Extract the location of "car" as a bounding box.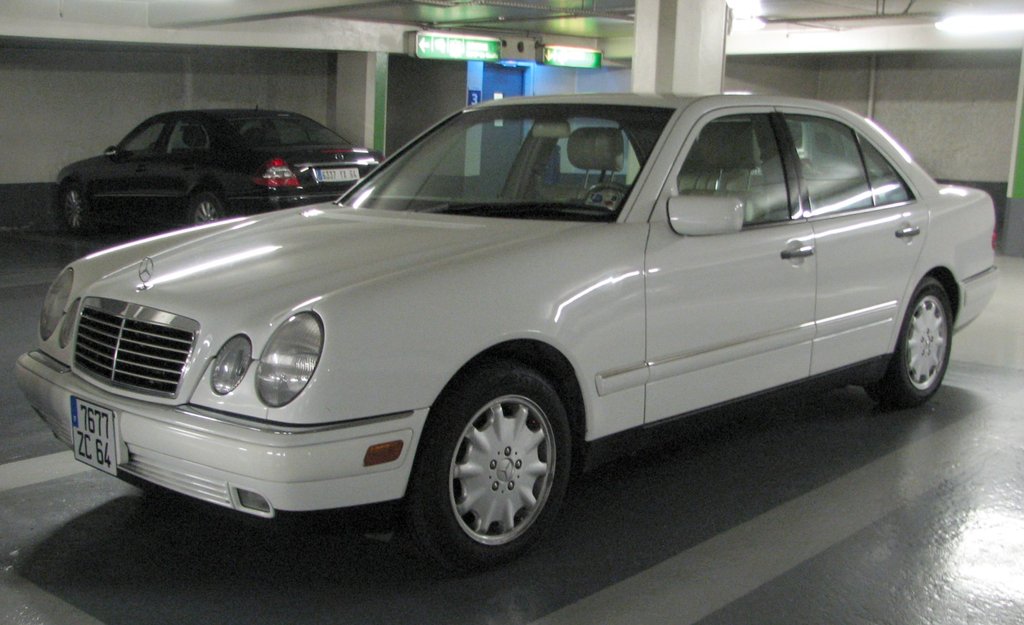
rect(56, 105, 385, 238).
